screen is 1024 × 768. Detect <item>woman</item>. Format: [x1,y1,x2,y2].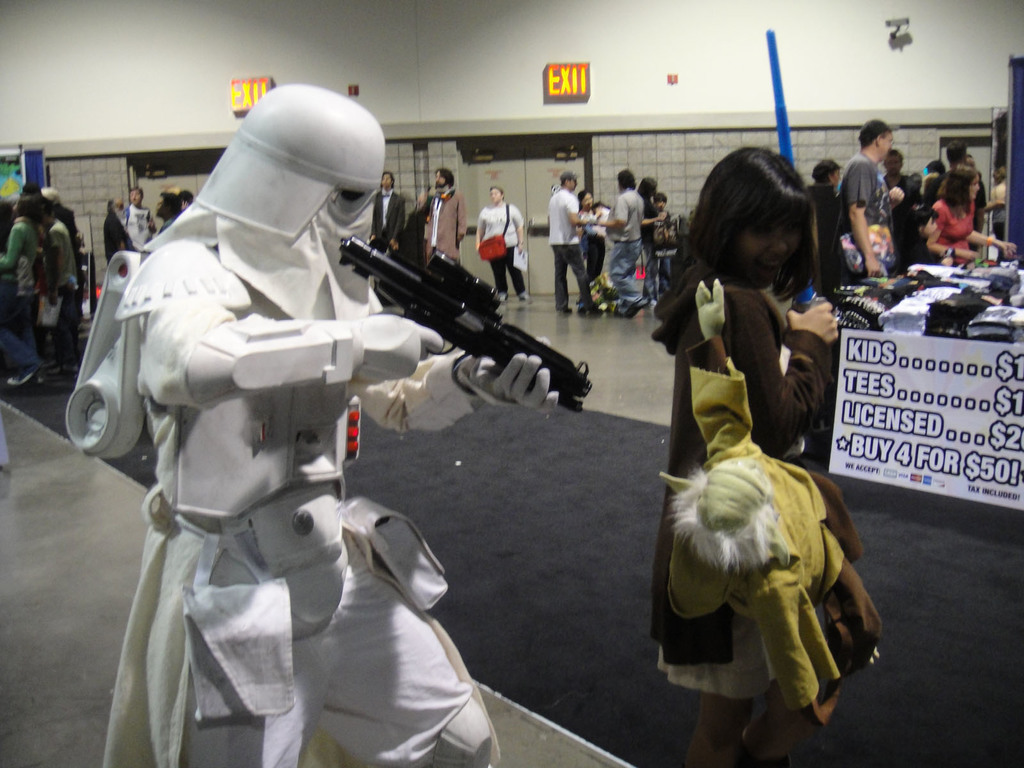
[577,190,604,285].
